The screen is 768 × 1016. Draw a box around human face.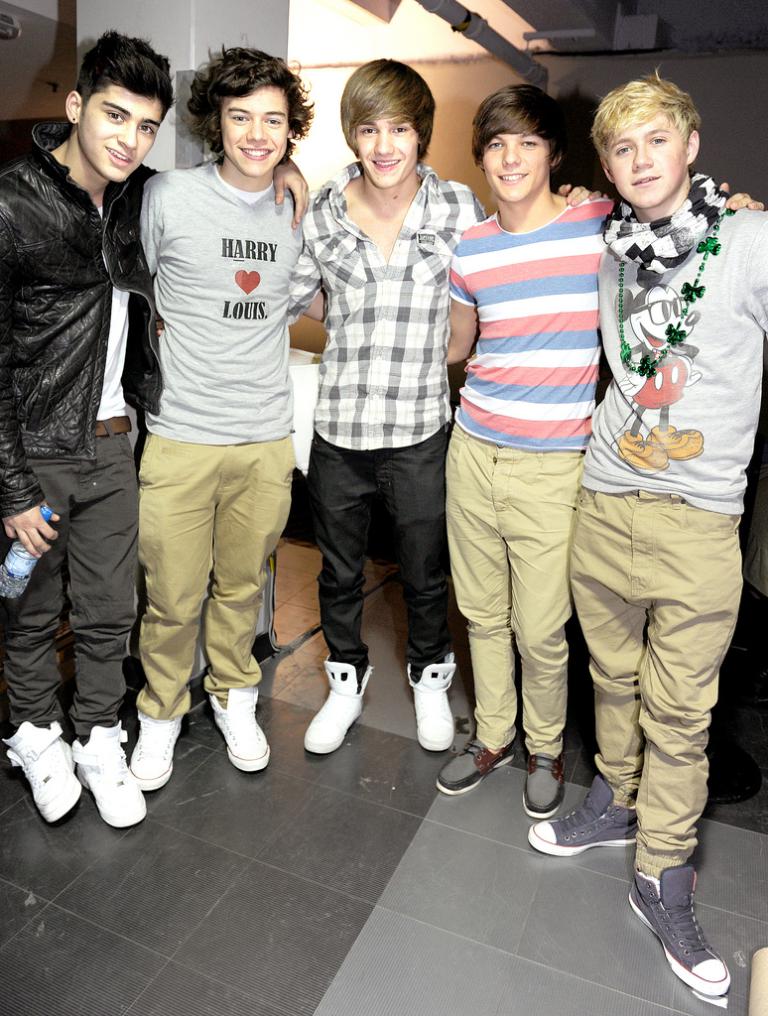
{"left": 611, "top": 112, "right": 689, "bottom": 209}.
